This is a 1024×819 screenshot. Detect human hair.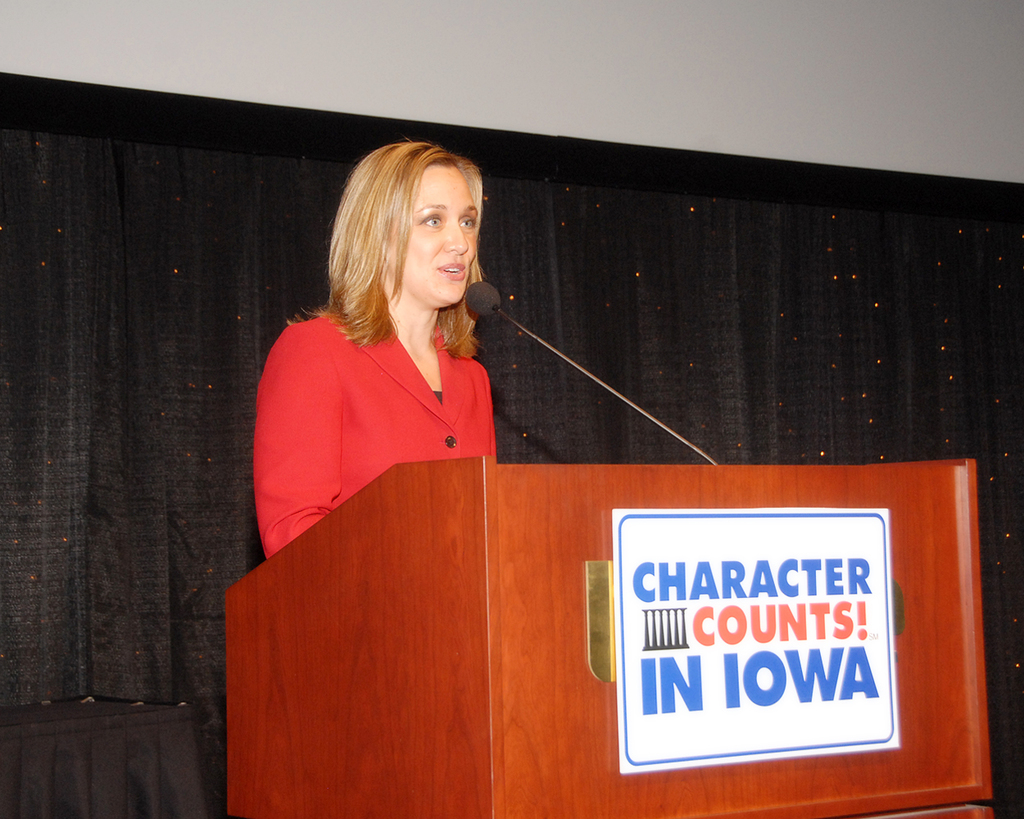
(323, 138, 483, 360).
